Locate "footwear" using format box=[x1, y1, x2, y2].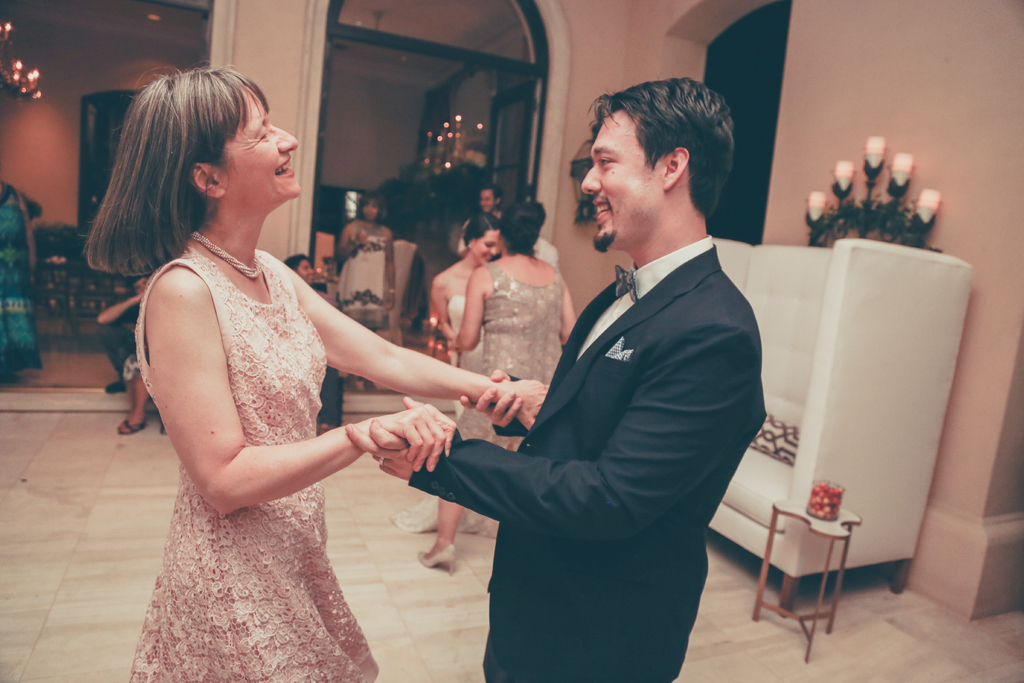
box=[417, 545, 457, 577].
